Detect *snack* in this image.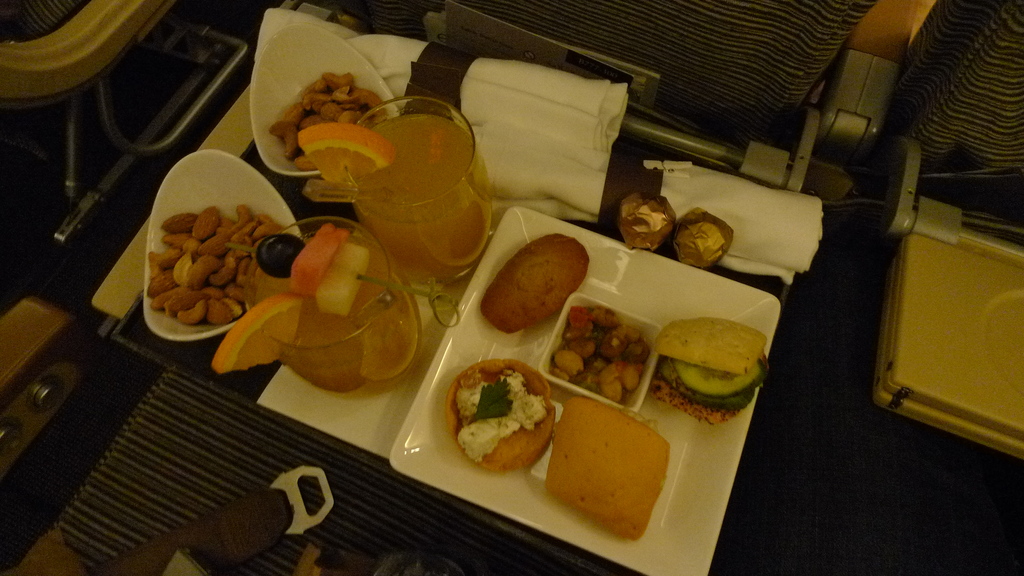
Detection: select_region(621, 195, 675, 246).
